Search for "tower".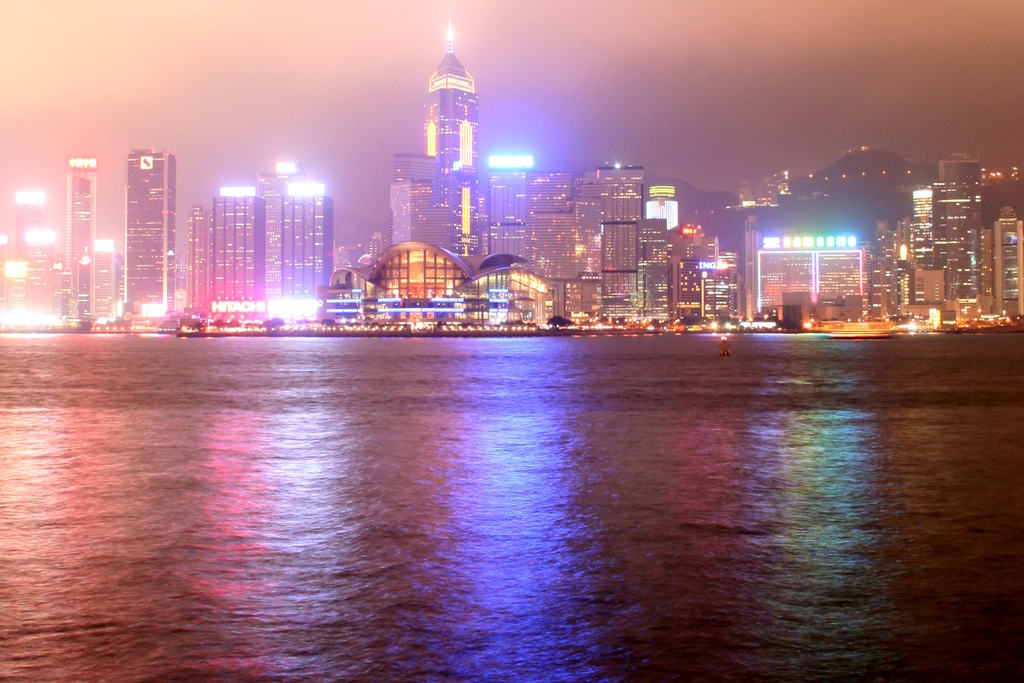
Found at bbox(485, 160, 530, 268).
